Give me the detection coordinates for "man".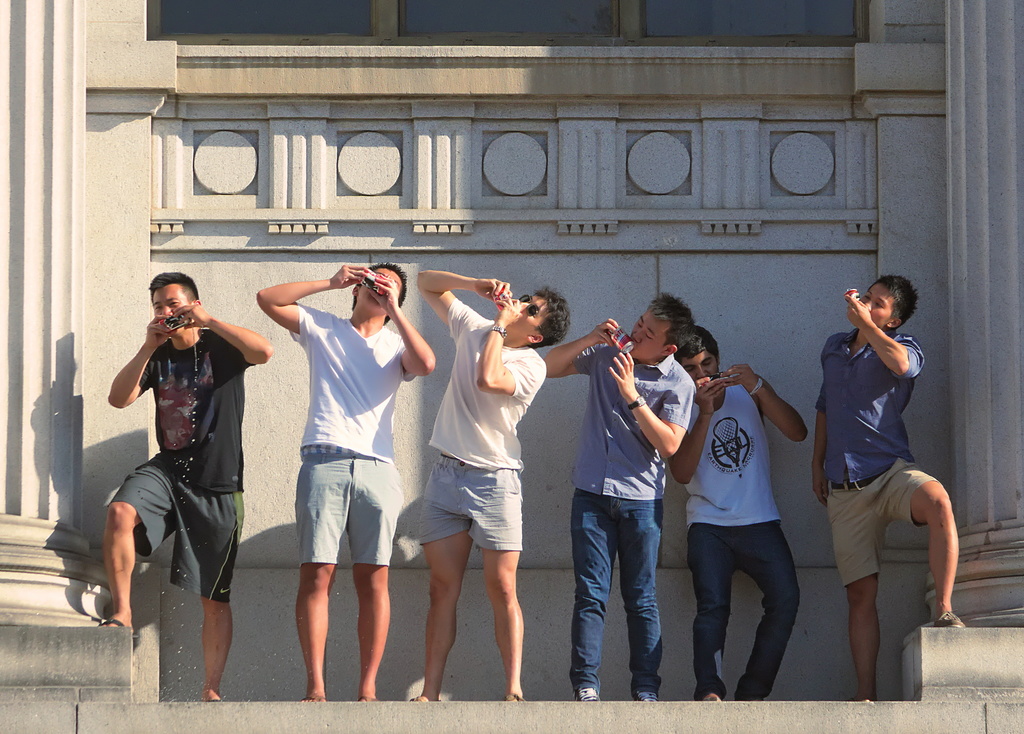
{"left": 96, "top": 270, "right": 275, "bottom": 707}.
